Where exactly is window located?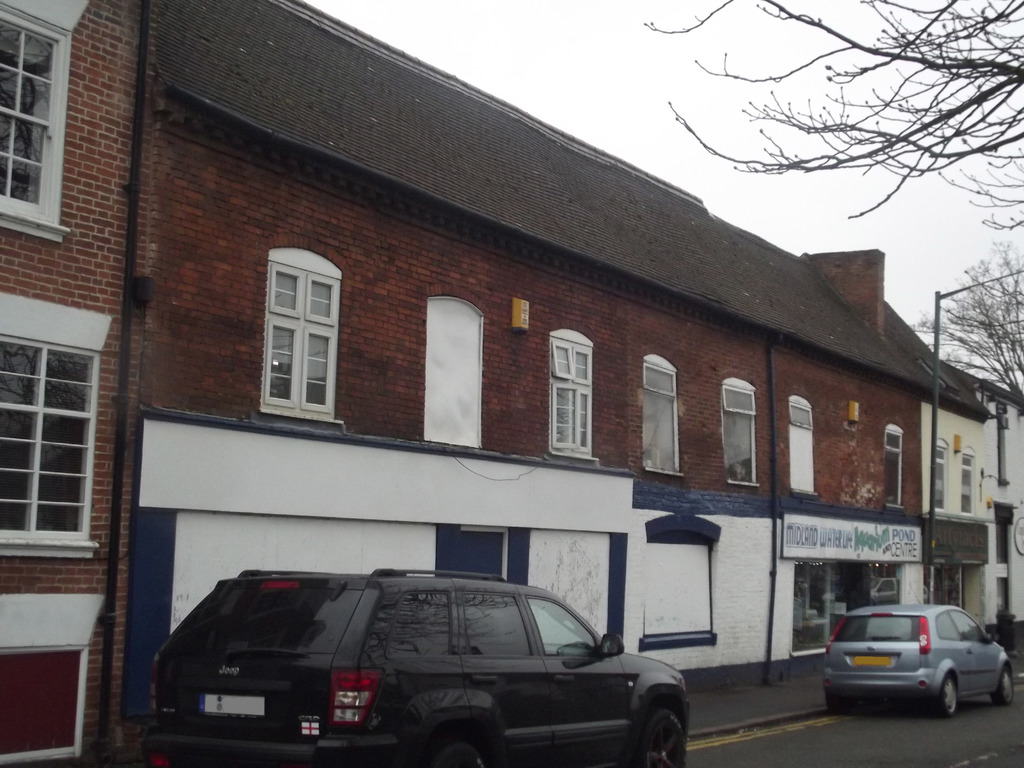
Its bounding box is bbox=(882, 423, 904, 505).
